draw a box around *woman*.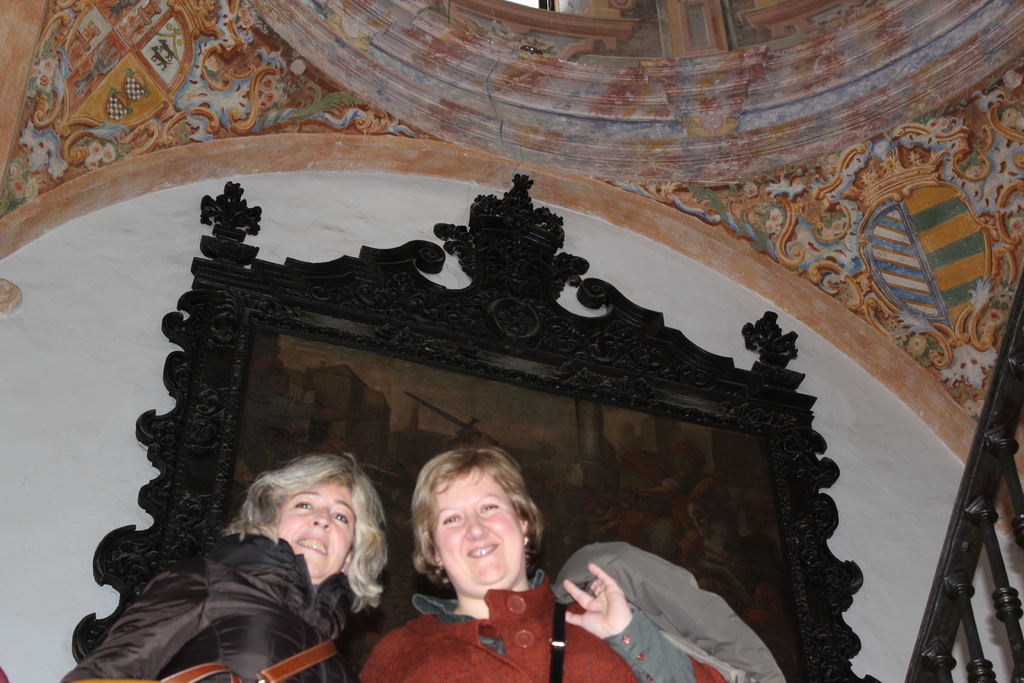
crop(391, 443, 664, 677).
